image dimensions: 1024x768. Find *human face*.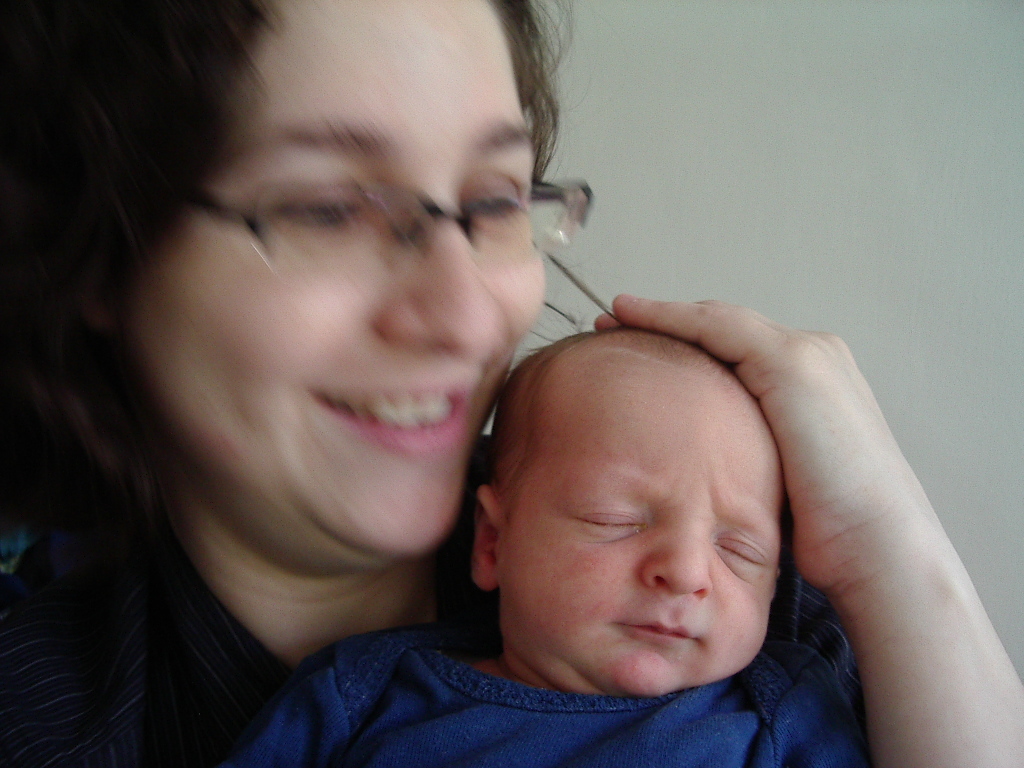
box=[499, 374, 763, 703].
